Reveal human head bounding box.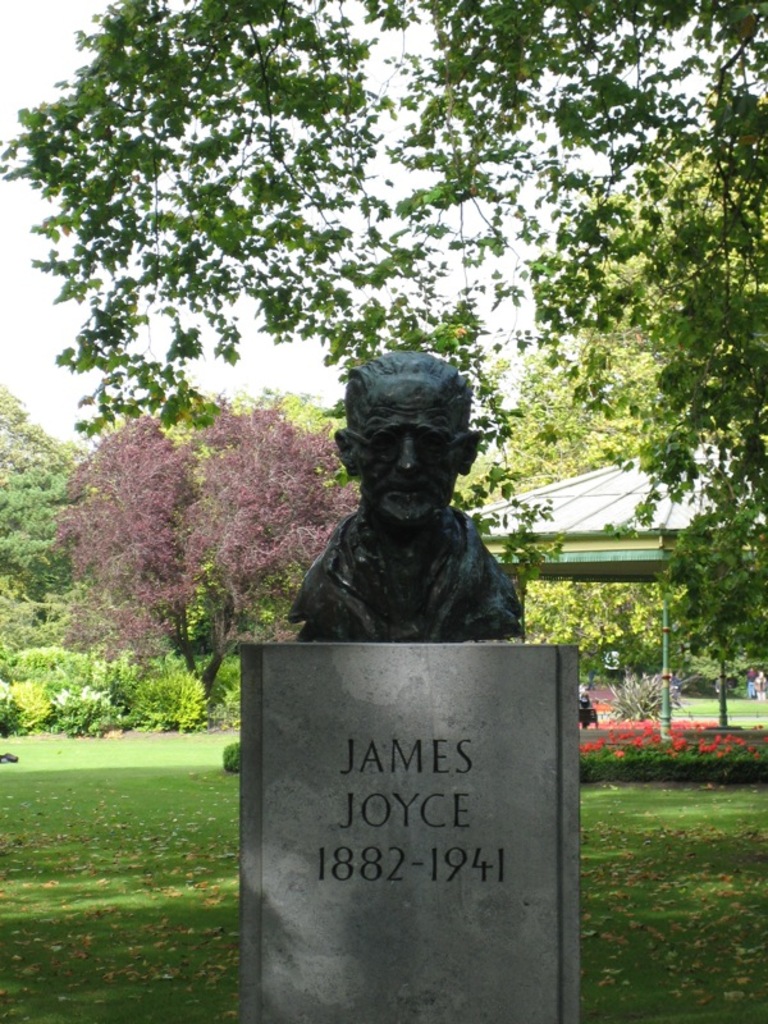
Revealed: [332,347,481,535].
